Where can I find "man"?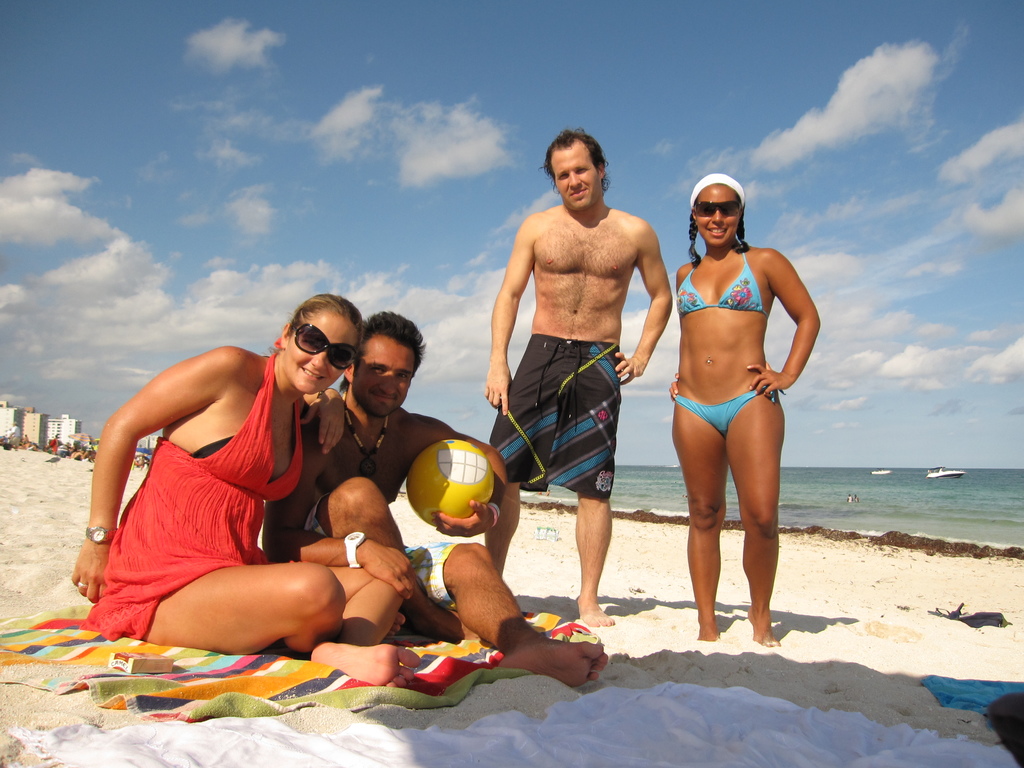
You can find it at (left=481, top=131, right=674, bottom=630).
